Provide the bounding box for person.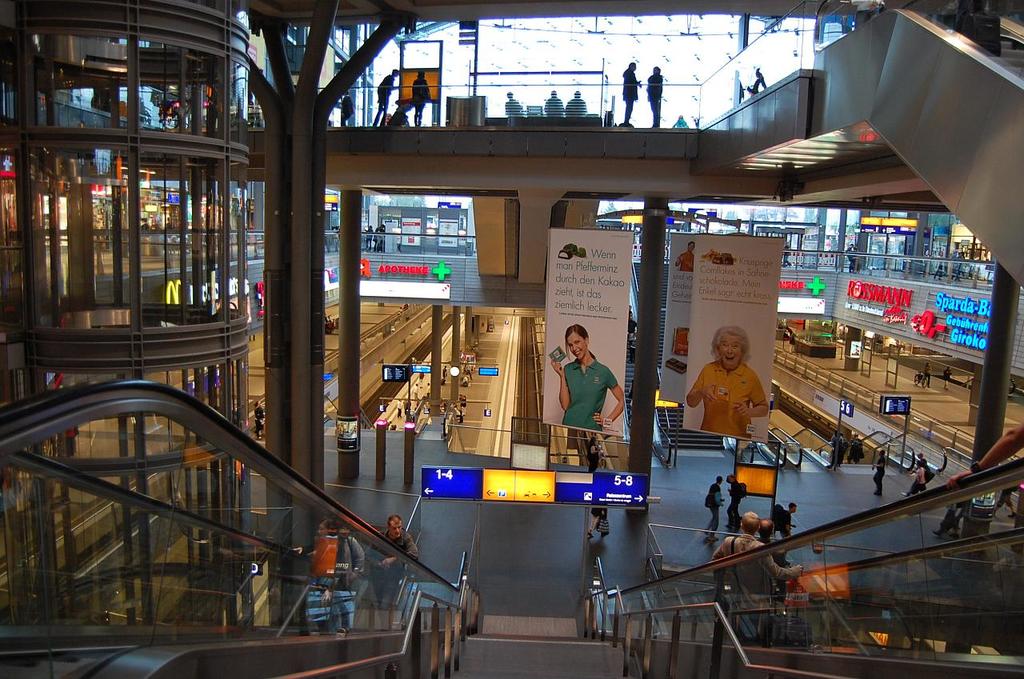
locate(562, 90, 591, 117).
